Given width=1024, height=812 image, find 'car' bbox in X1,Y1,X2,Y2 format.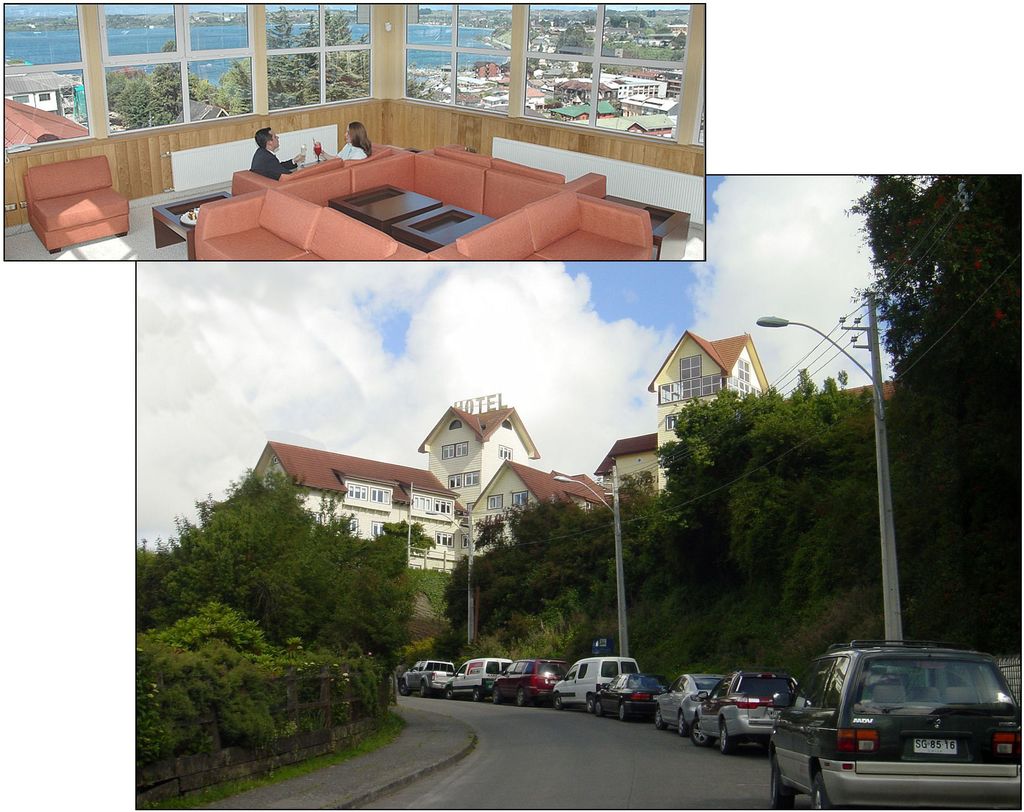
798,647,1014,795.
